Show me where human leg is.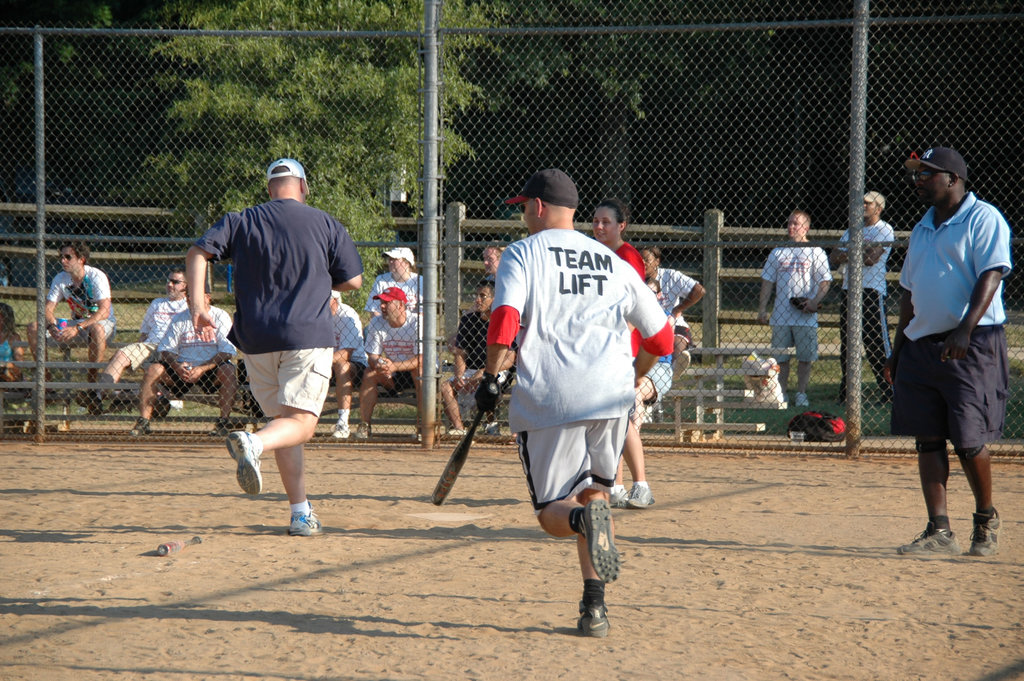
human leg is at box(354, 367, 395, 434).
